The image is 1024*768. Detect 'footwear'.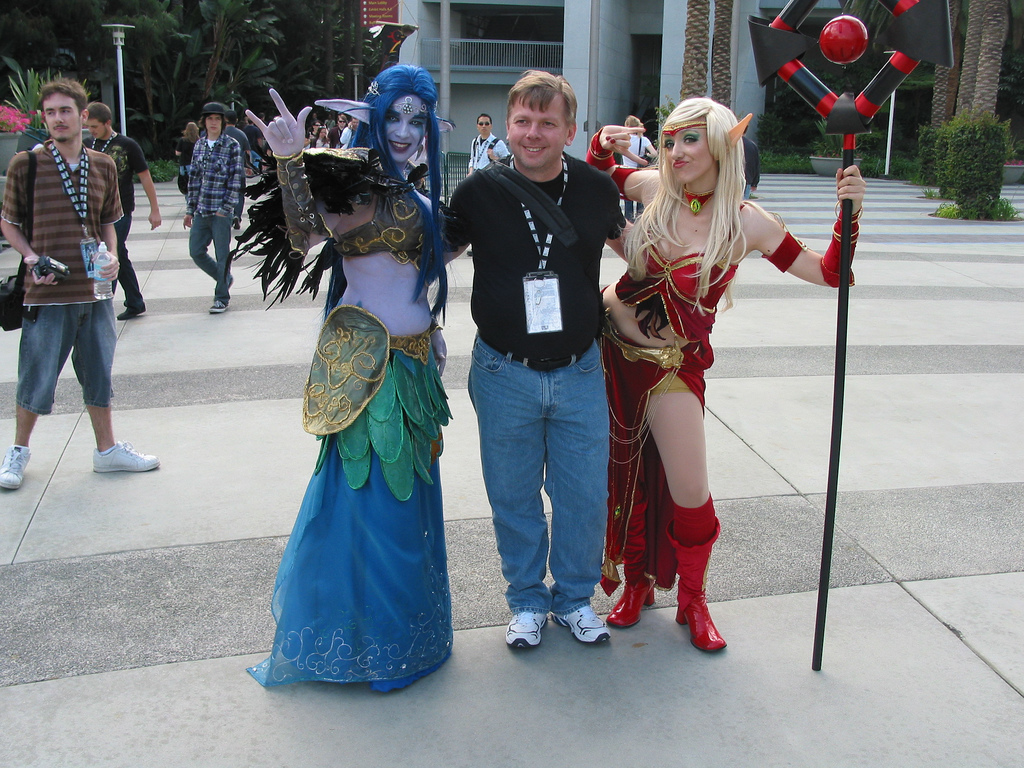
Detection: {"left": 95, "top": 439, "right": 160, "bottom": 472}.
